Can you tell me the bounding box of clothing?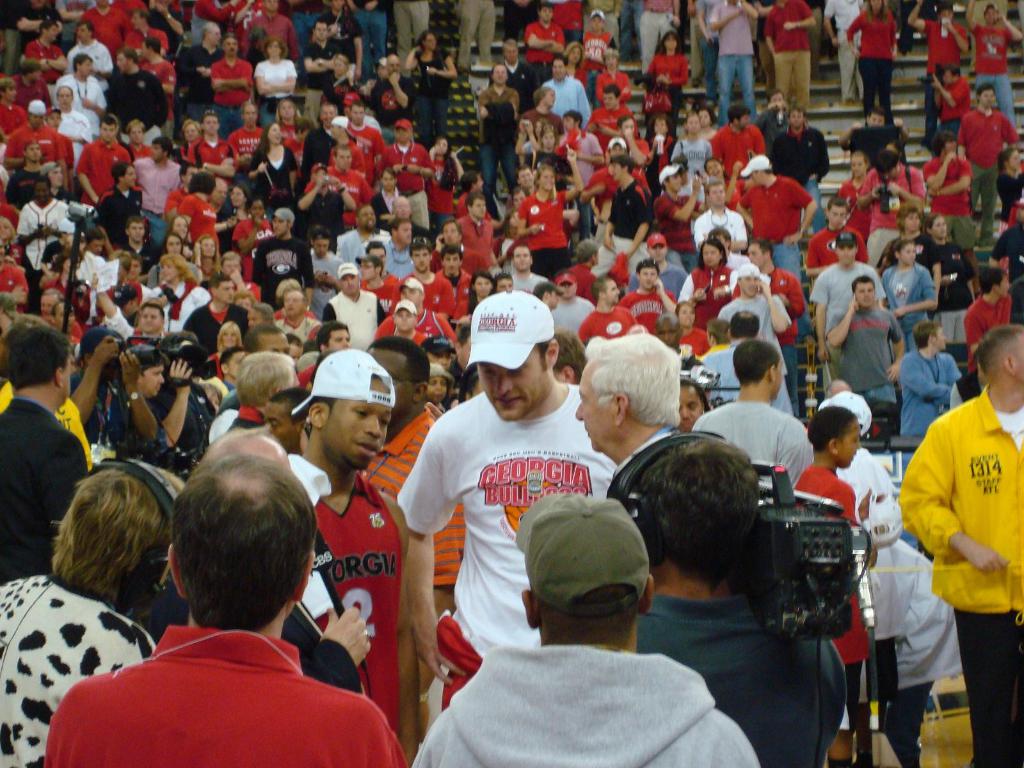
rect(714, 125, 765, 166).
